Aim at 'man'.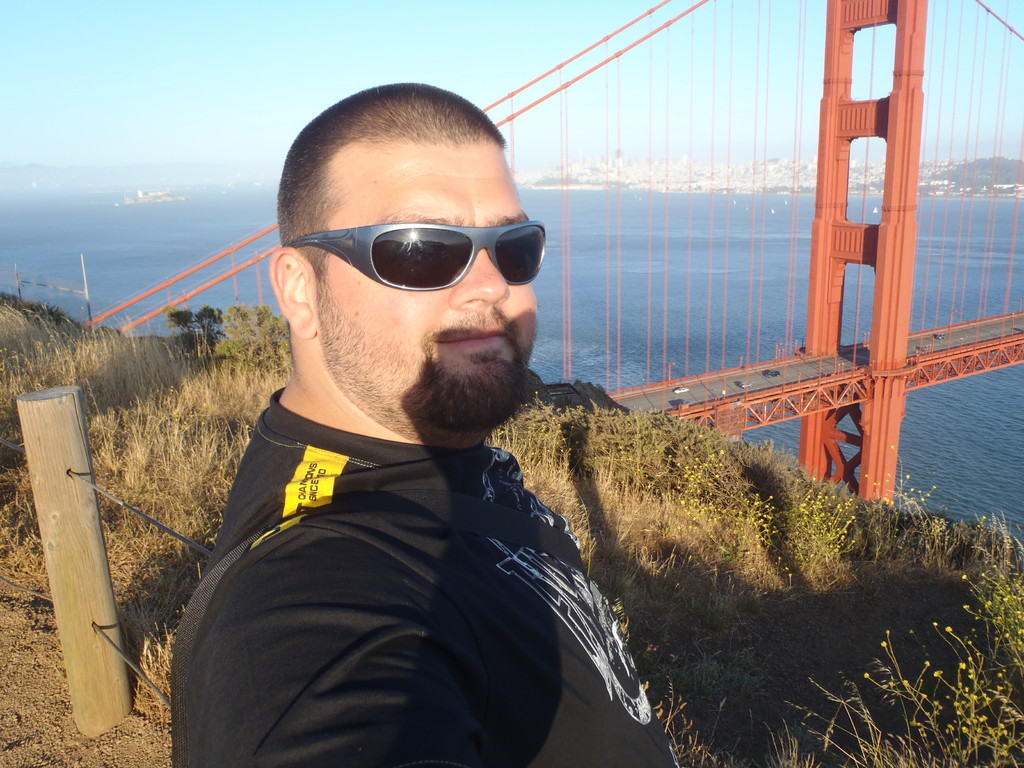
Aimed at box=[134, 83, 705, 747].
